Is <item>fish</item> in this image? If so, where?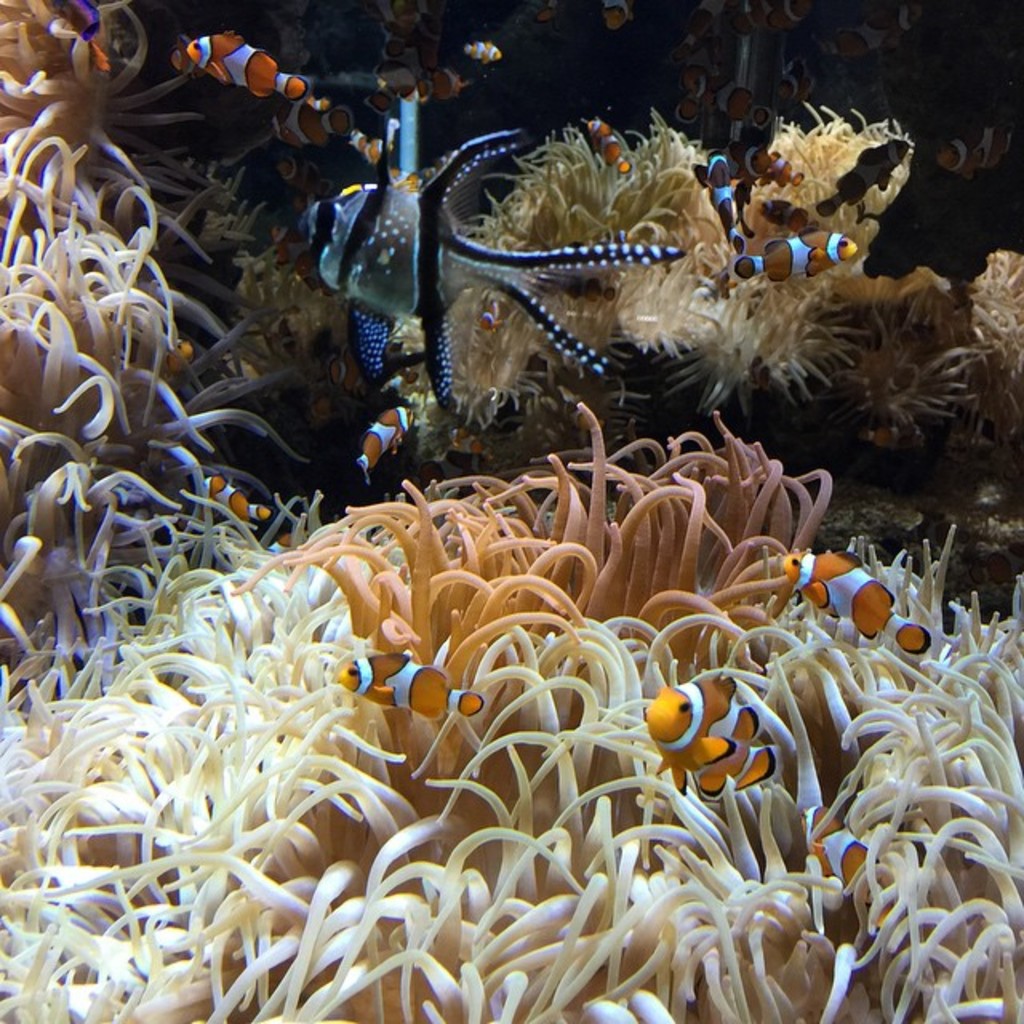
Yes, at {"x1": 731, "y1": 226, "x2": 866, "y2": 282}.
